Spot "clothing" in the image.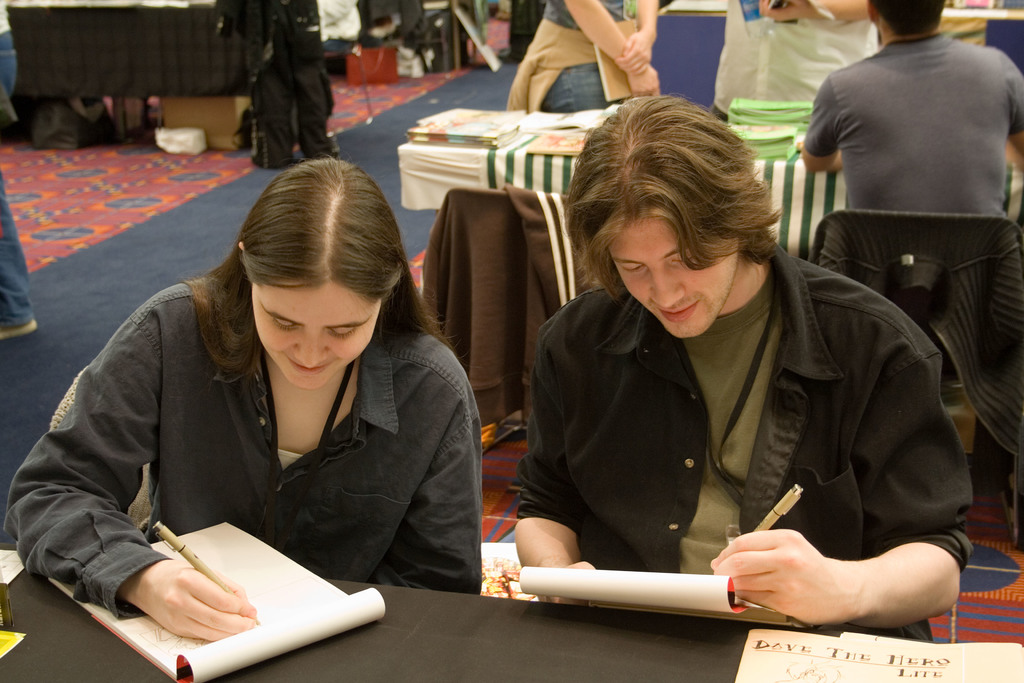
"clothing" found at <region>513, 0, 667, 120</region>.
